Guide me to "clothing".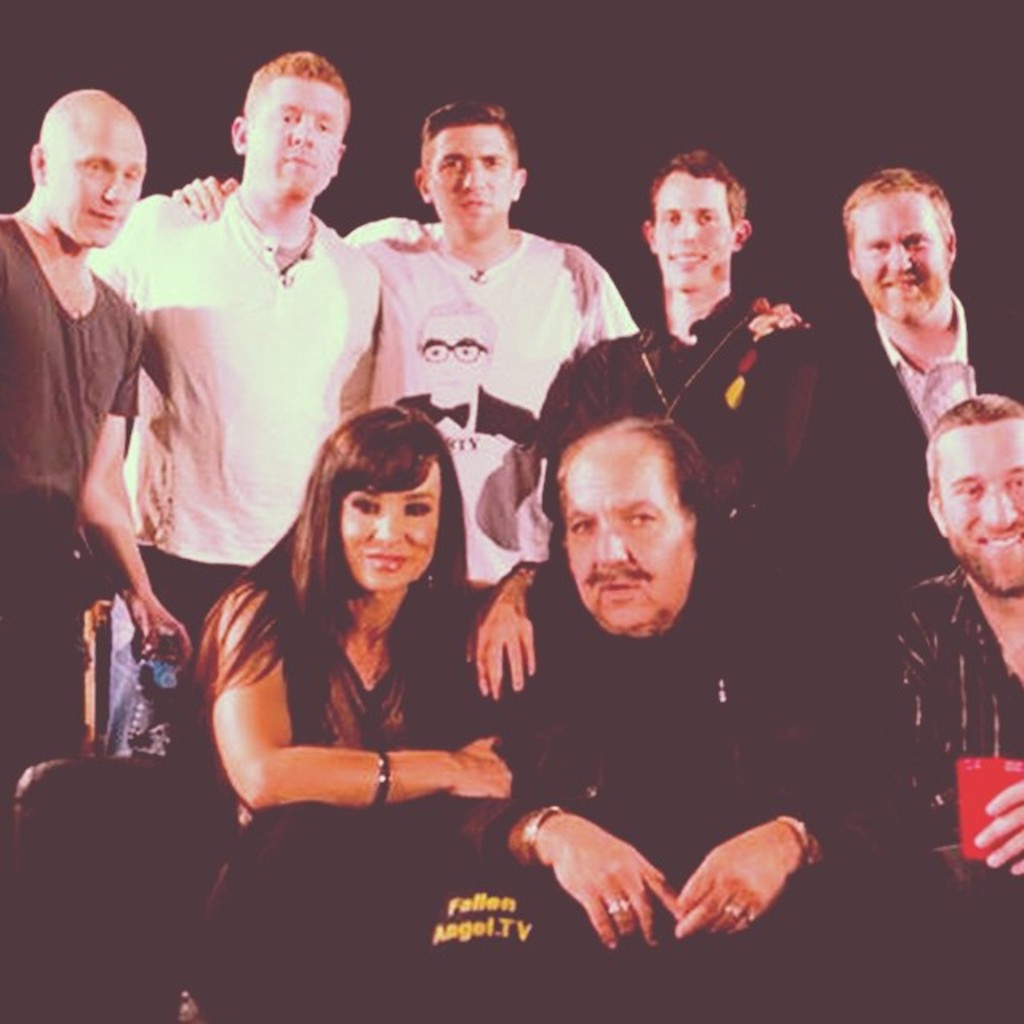
Guidance: <region>342, 213, 648, 611</region>.
